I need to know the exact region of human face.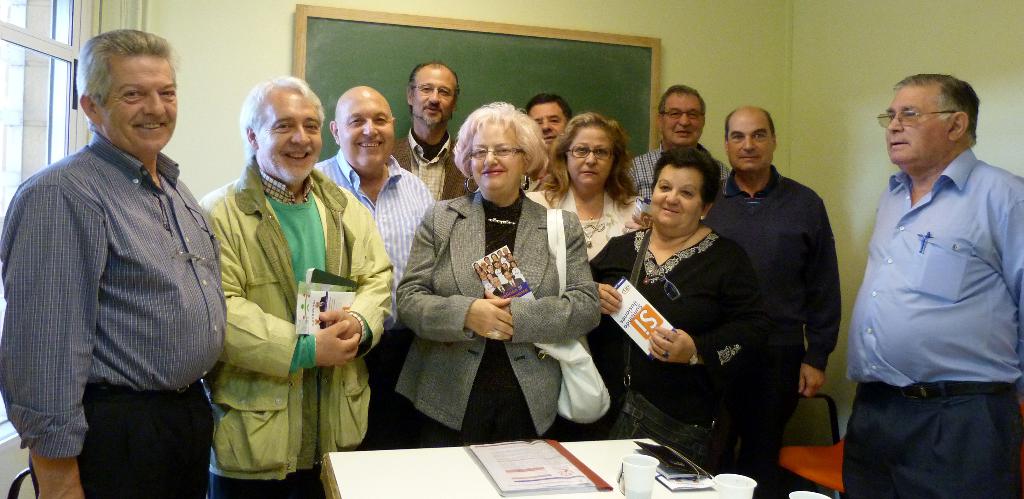
Region: locate(469, 123, 523, 190).
